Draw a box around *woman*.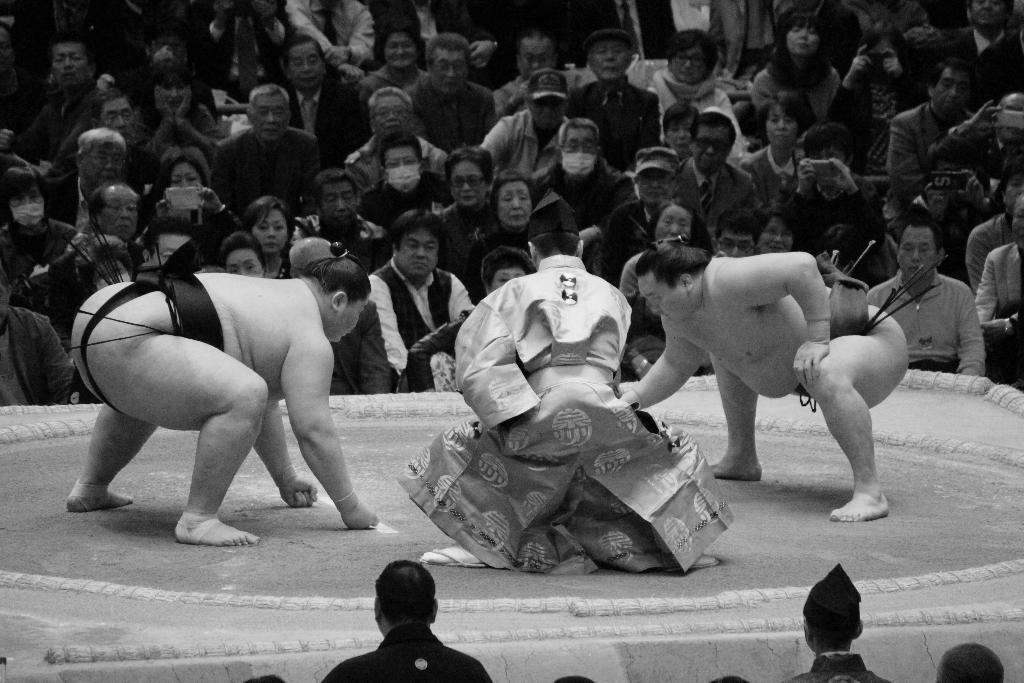
Rect(757, 213, 796, 259).
